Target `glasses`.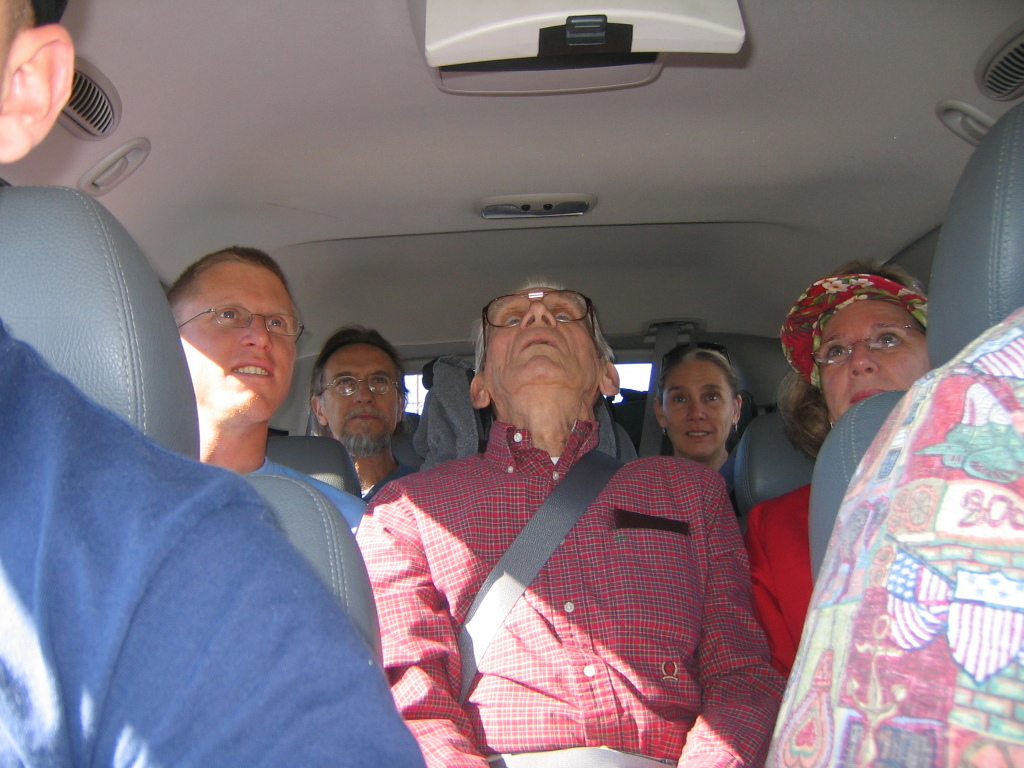
Target region: x1=173, y1=302, x2=300, y2=352.
